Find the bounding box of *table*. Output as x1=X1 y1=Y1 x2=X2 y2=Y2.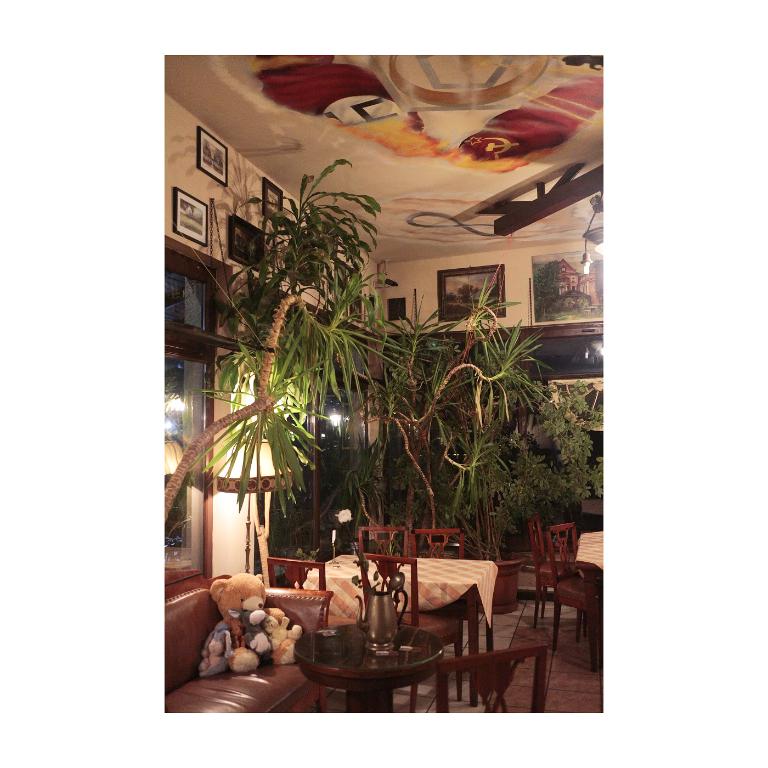
x1=571 y1=531 x2=605 y2=574.
